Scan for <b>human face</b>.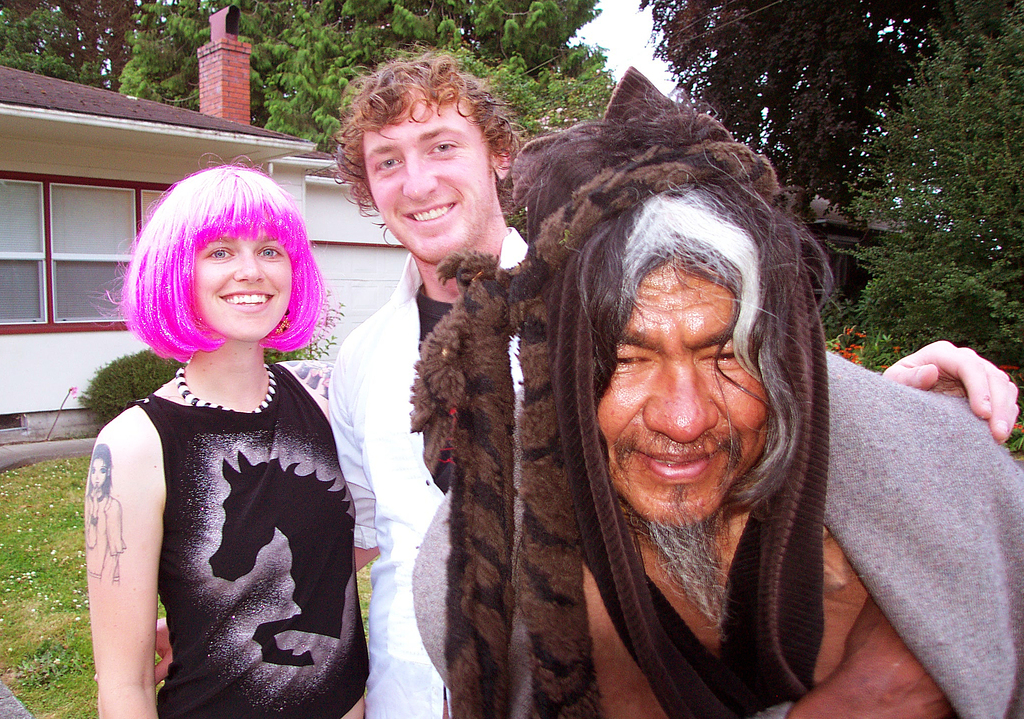
Scan result: Rect(194, 227, 291, 342).
